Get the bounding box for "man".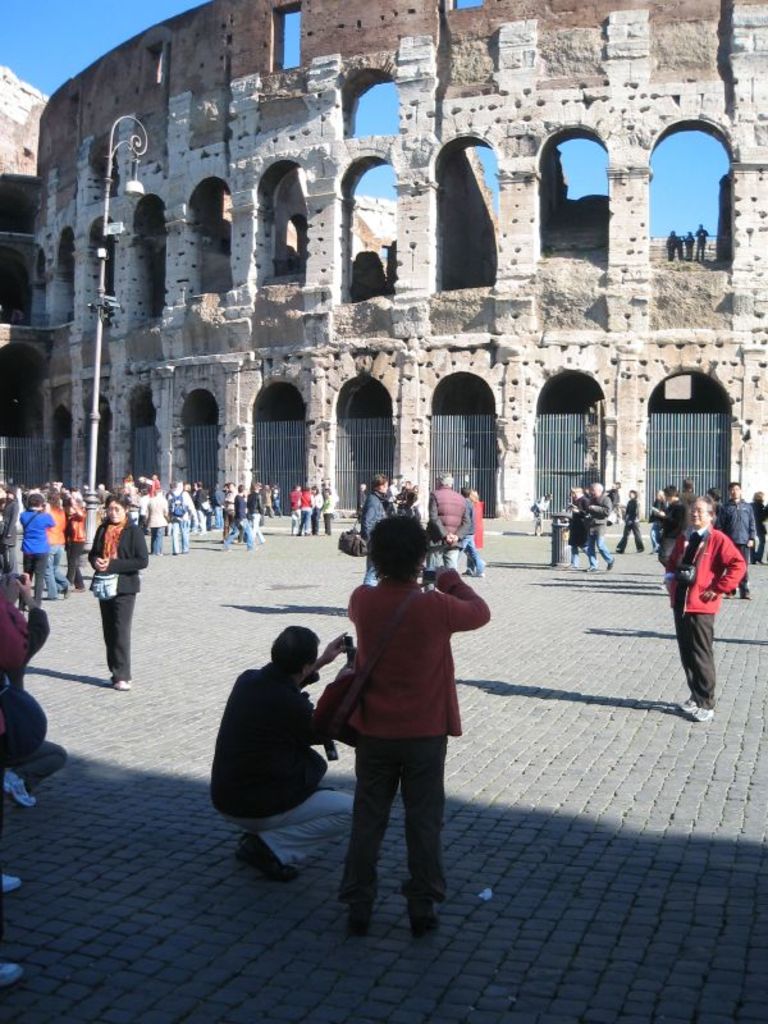
305 508 493 948.
